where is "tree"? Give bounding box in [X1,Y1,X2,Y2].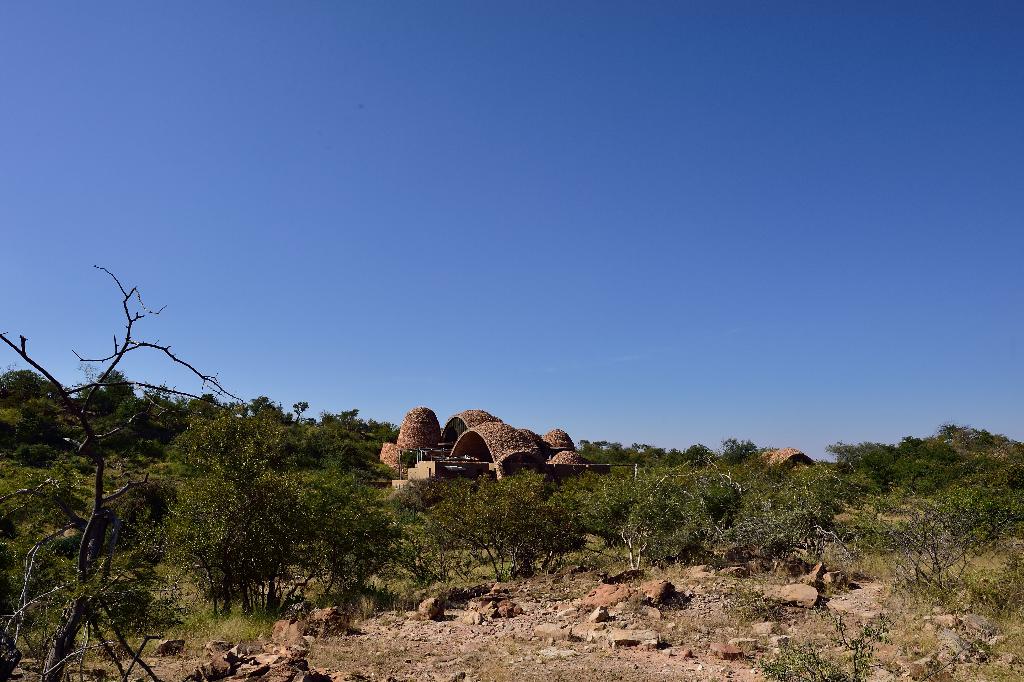
[81,363,135,424].
